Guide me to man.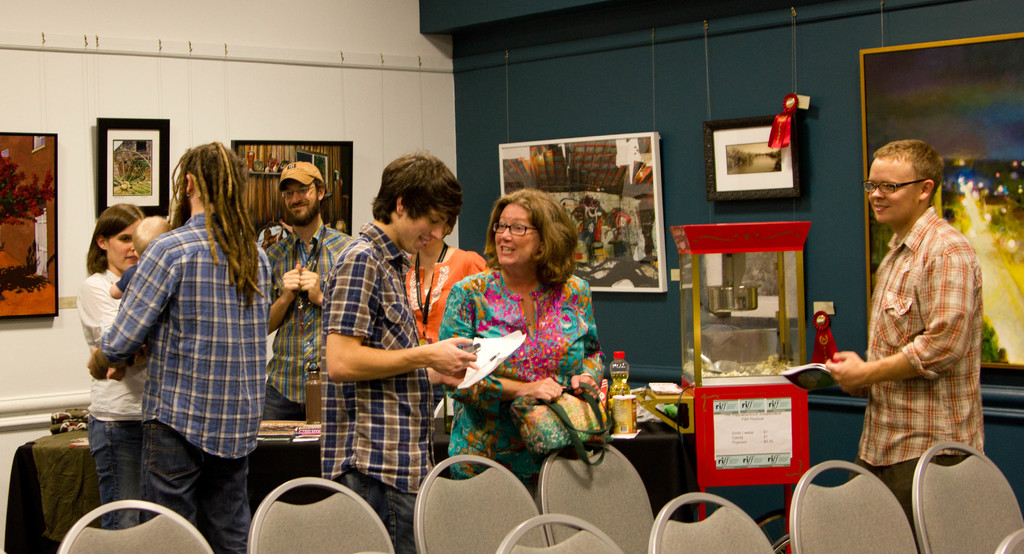
Guidance: locate(319, 151, 481, 553).
